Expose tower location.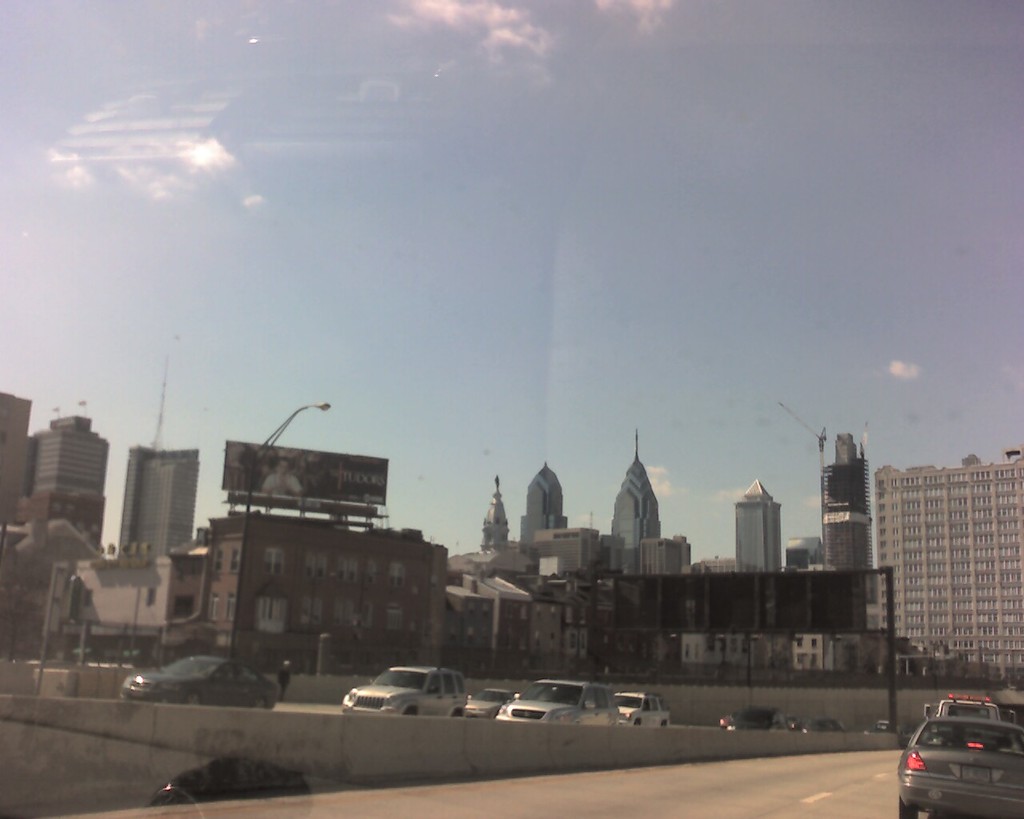
Exposed at rect(525, 463, 573, 554).
